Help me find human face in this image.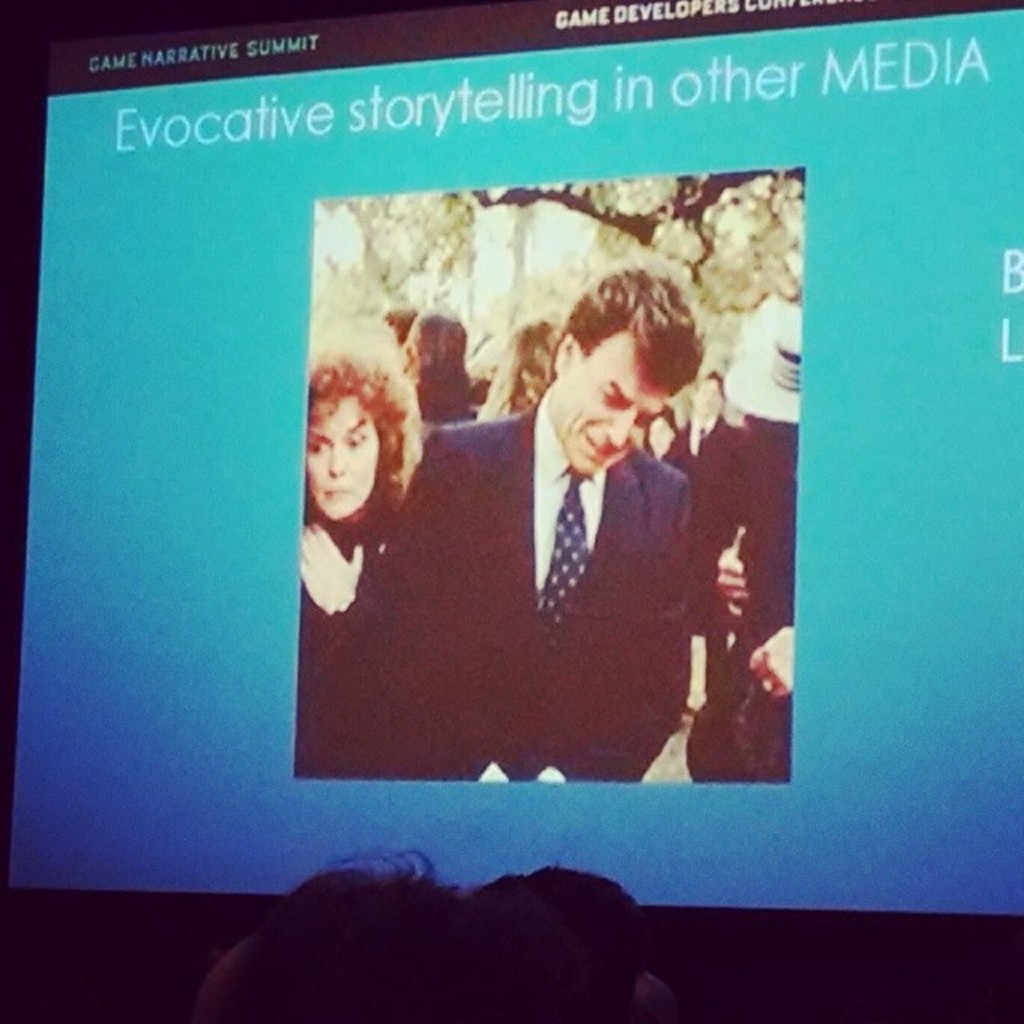
Found it: [555,330,669,482].
